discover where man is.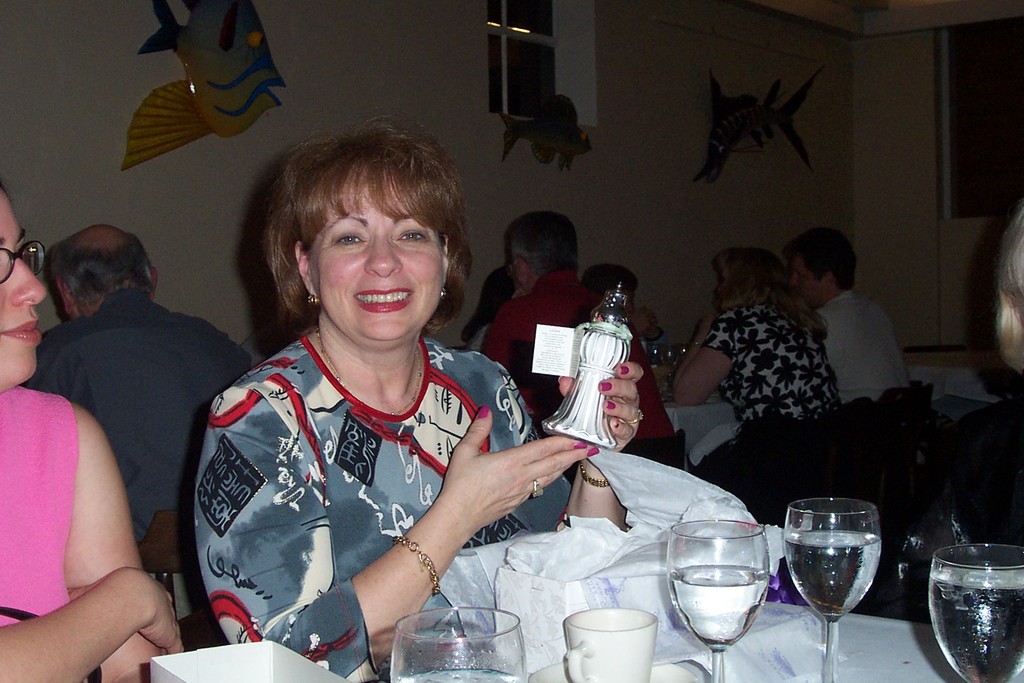
Discovered at [480, 208, 687, 466].
